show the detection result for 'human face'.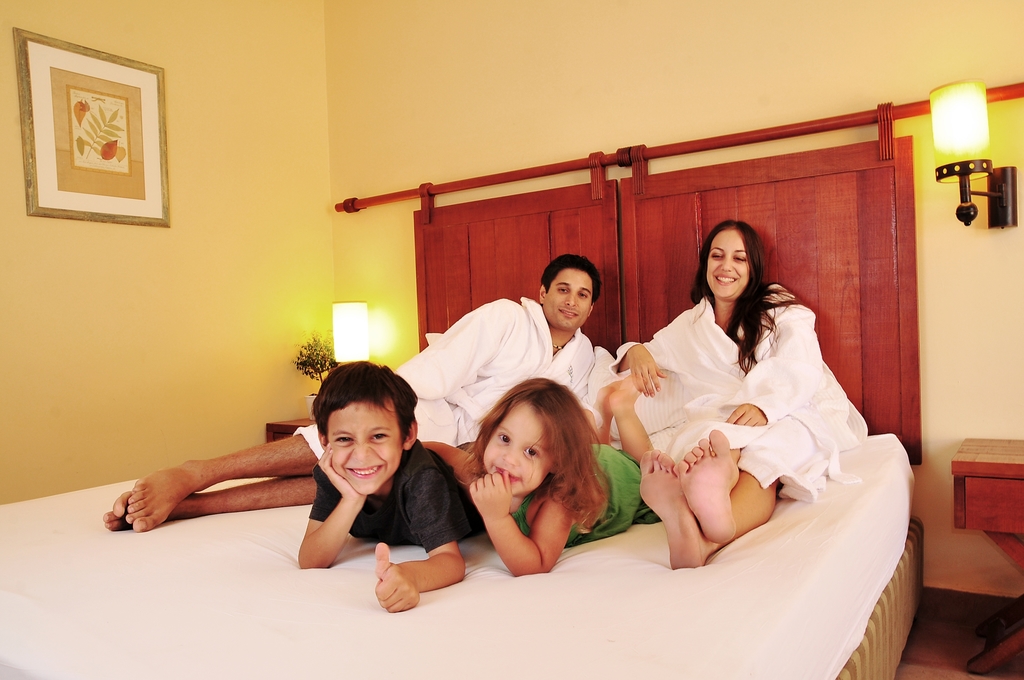
(x1=545, y1=266, x2=593, y2=329).
